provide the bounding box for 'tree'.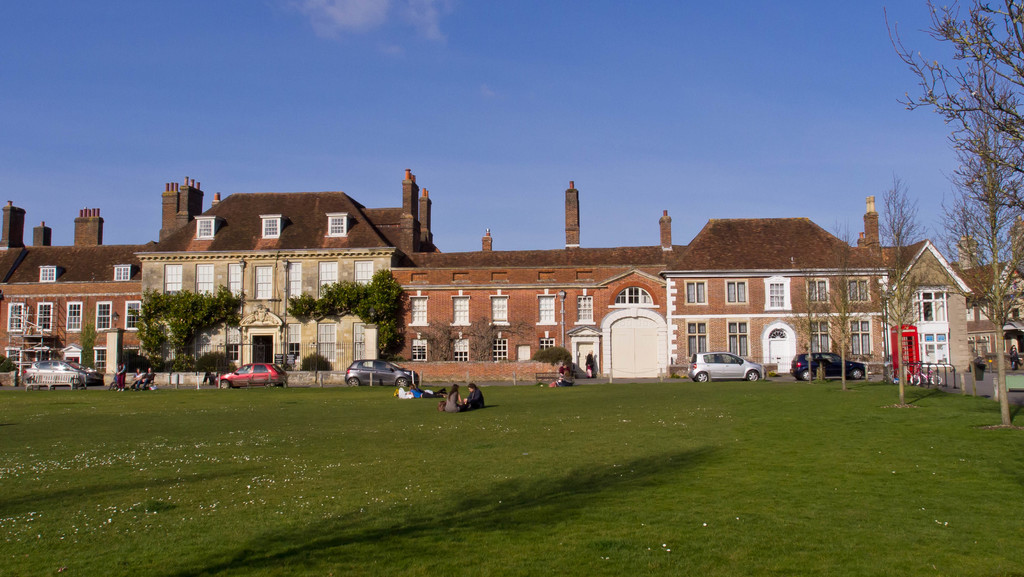
<bbox>810, 215, 884, 390</bbox>.
